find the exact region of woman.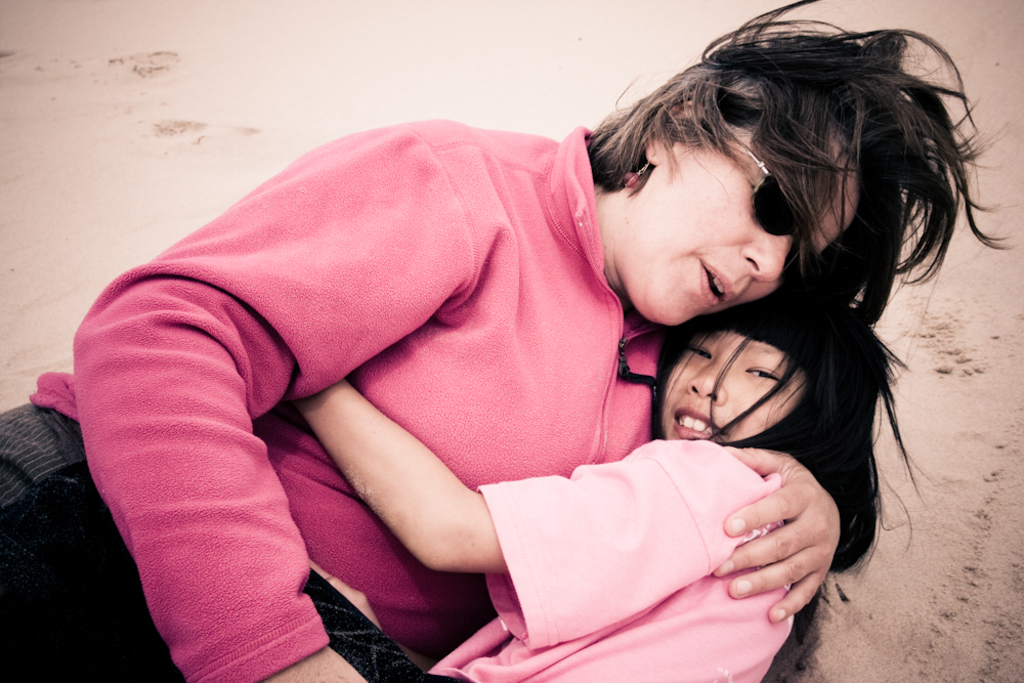
Exact region: region(0, 0, 1017, 682).
